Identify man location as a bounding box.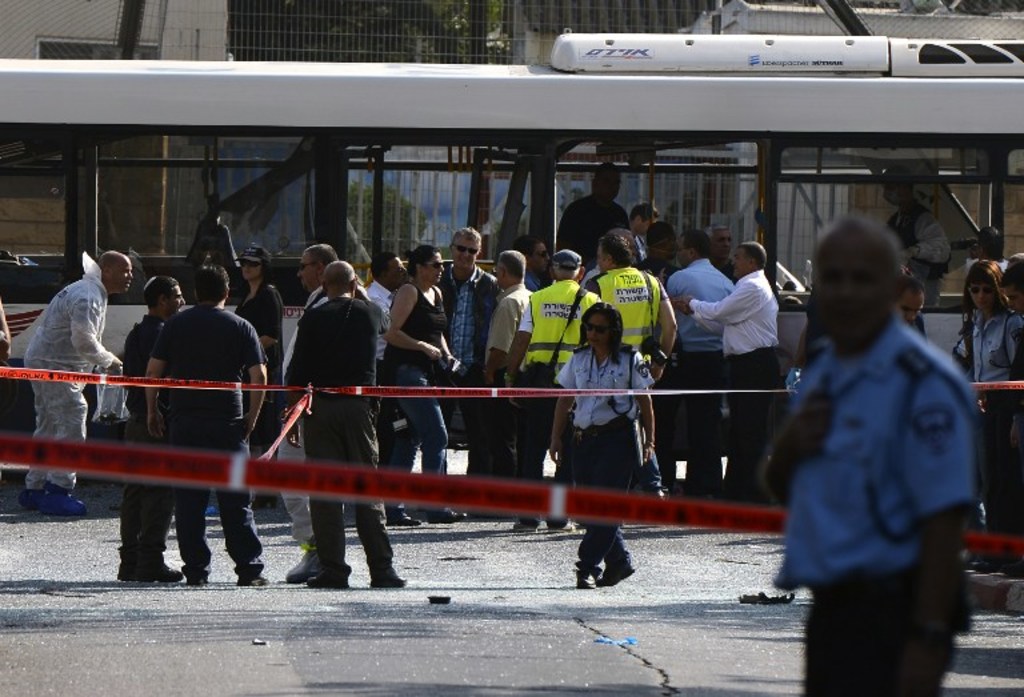
555, 157, 628, 252.
